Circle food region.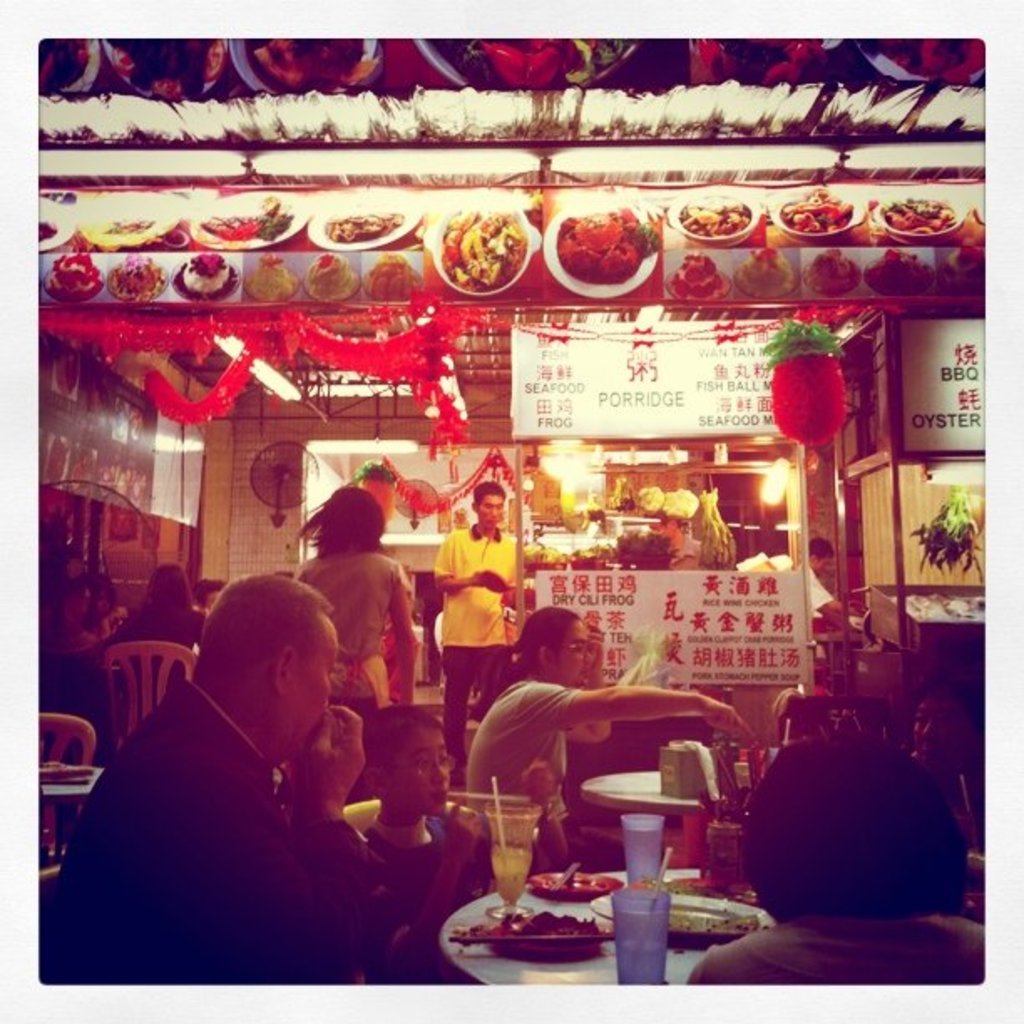
Region: 793, 243, 862, 303.
